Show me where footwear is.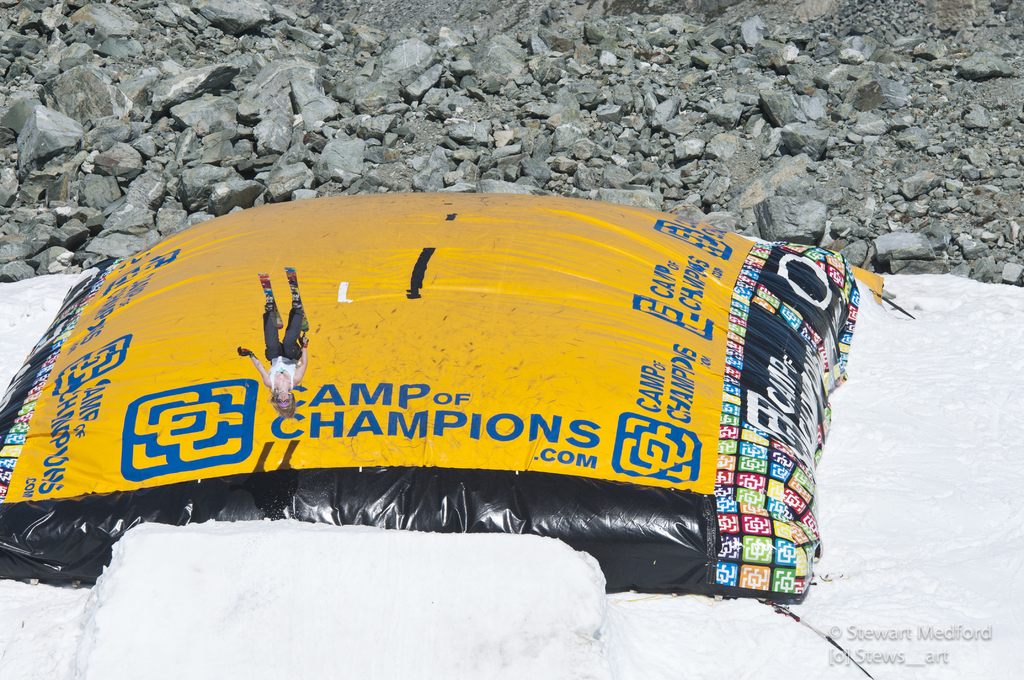
footwear is at bbox(262, 300, 273, 311).
